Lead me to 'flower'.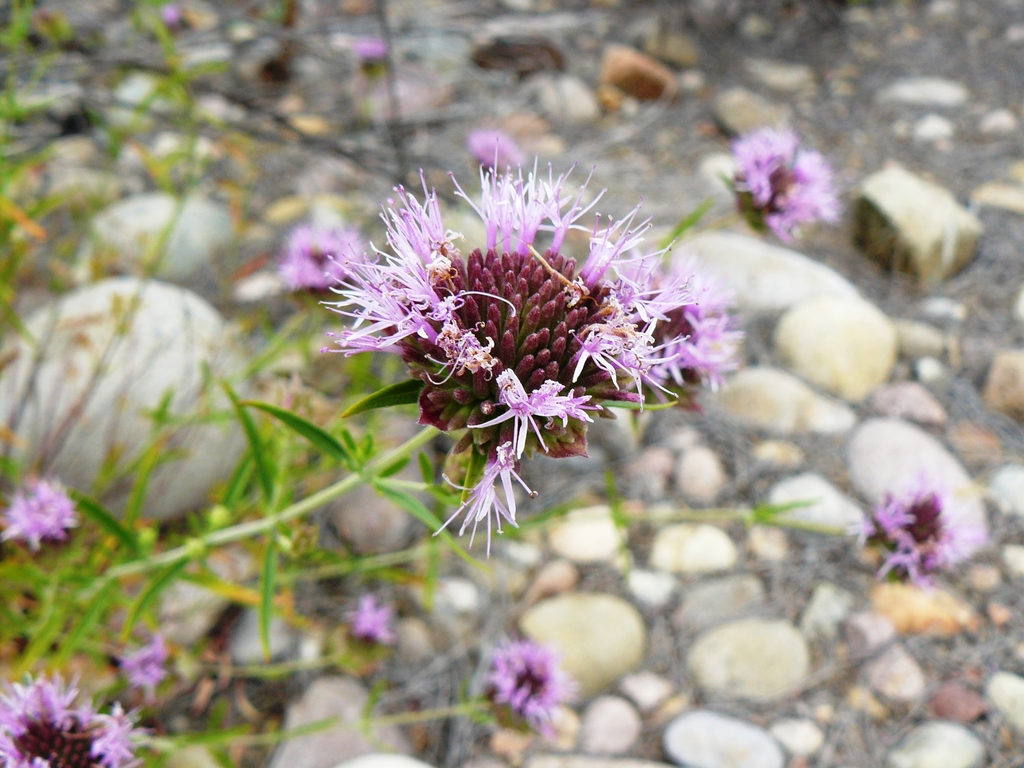
Lead to left=119, top=636, right=170, bottom=705.
